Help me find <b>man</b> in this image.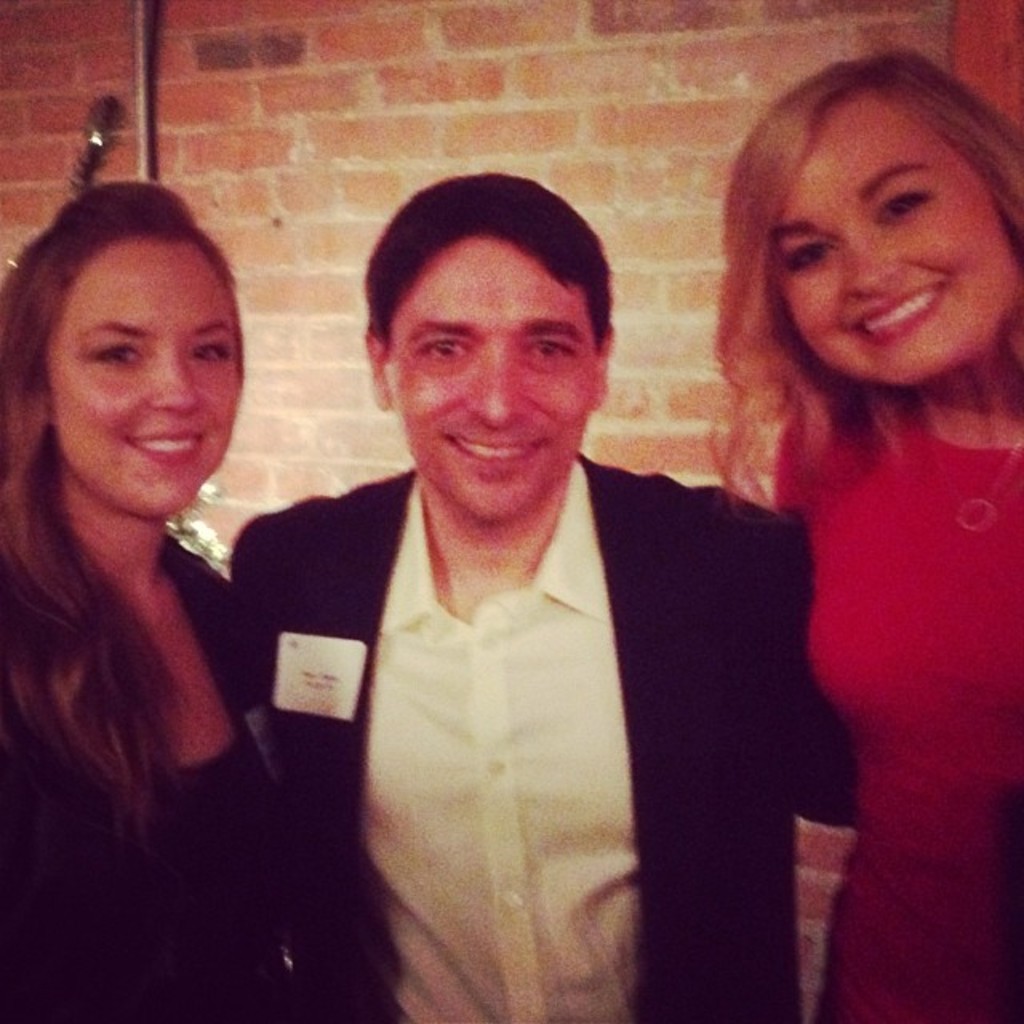
Found it: locate(232, 160, 774, 1013).
